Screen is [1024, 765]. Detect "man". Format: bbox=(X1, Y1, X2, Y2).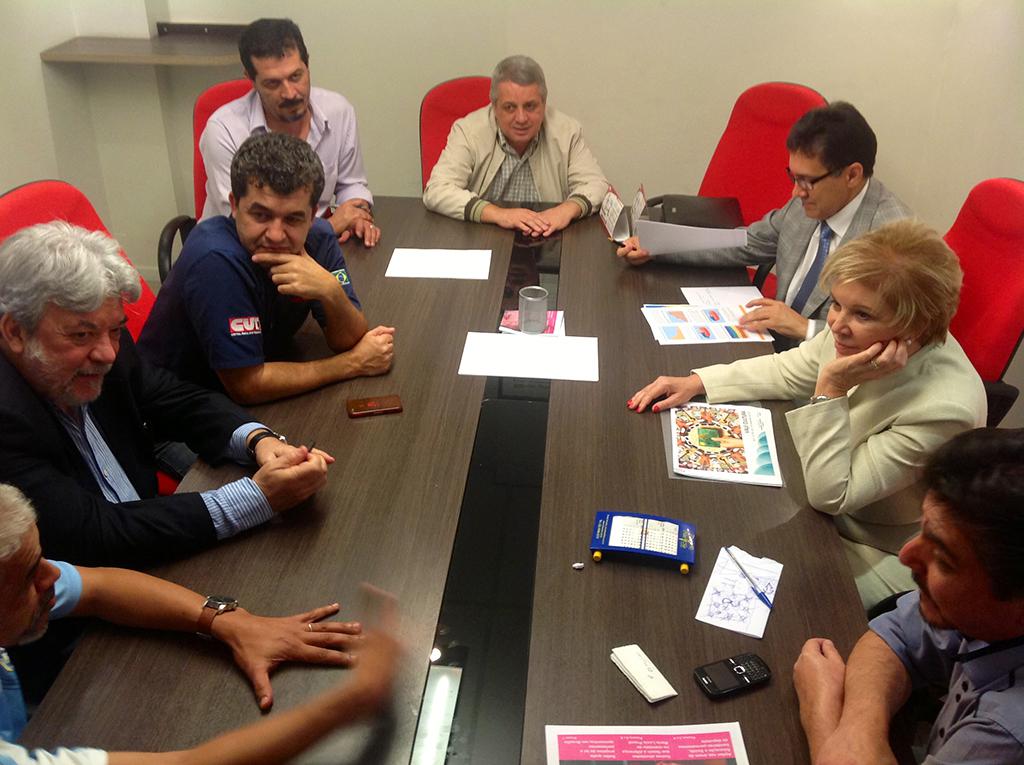
bbox=(134, 132, 393, 476).
